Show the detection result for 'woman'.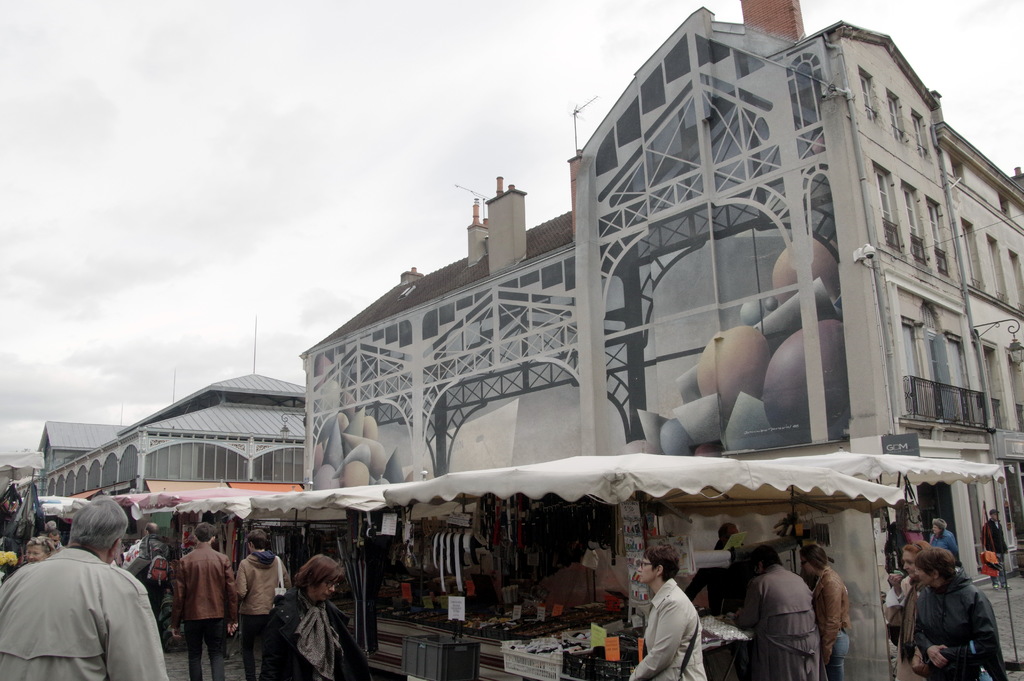
19,532,53,564.
